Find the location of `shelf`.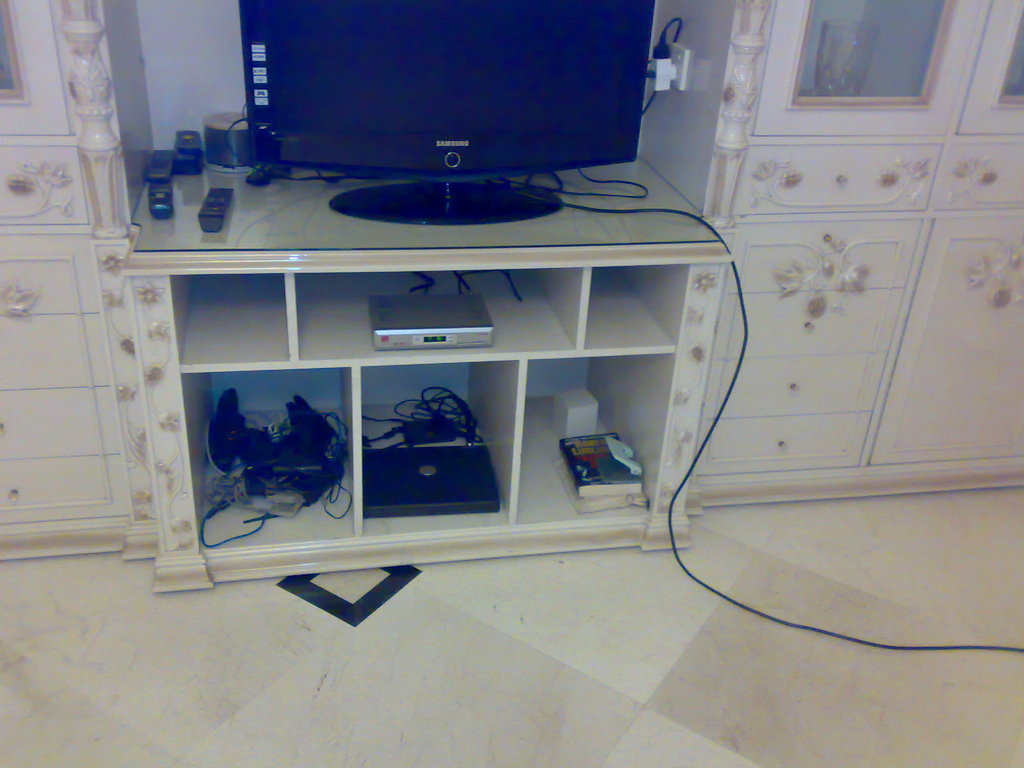
Location: <bbox>161, 368, 331, 571</bbox>.
